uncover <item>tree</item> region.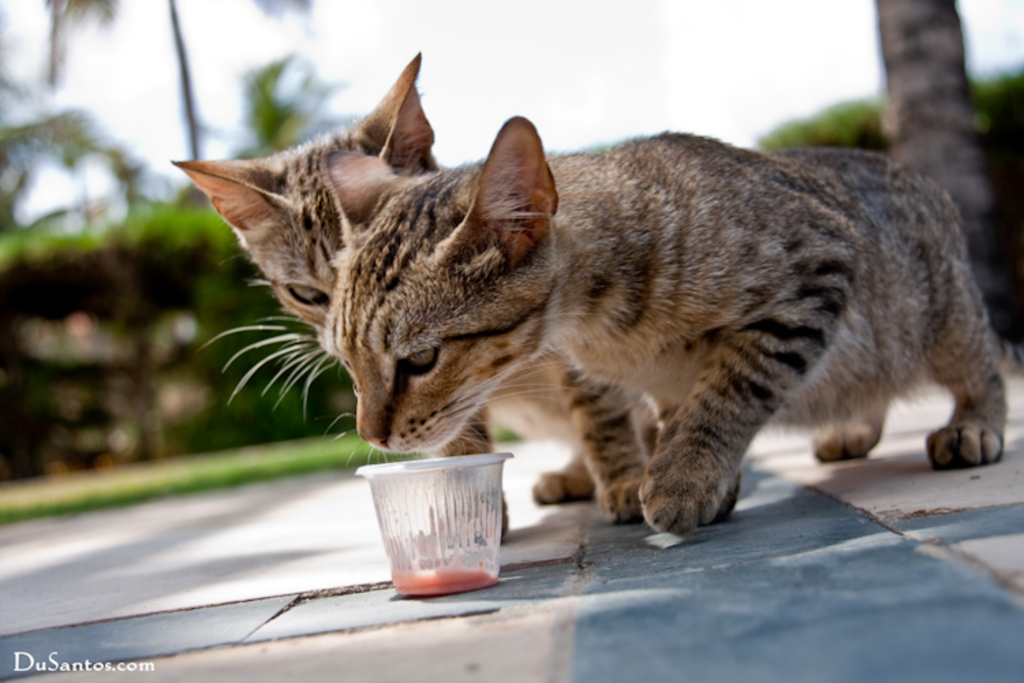
Uncovered: bbox=[759, 55, 1023, 357].
